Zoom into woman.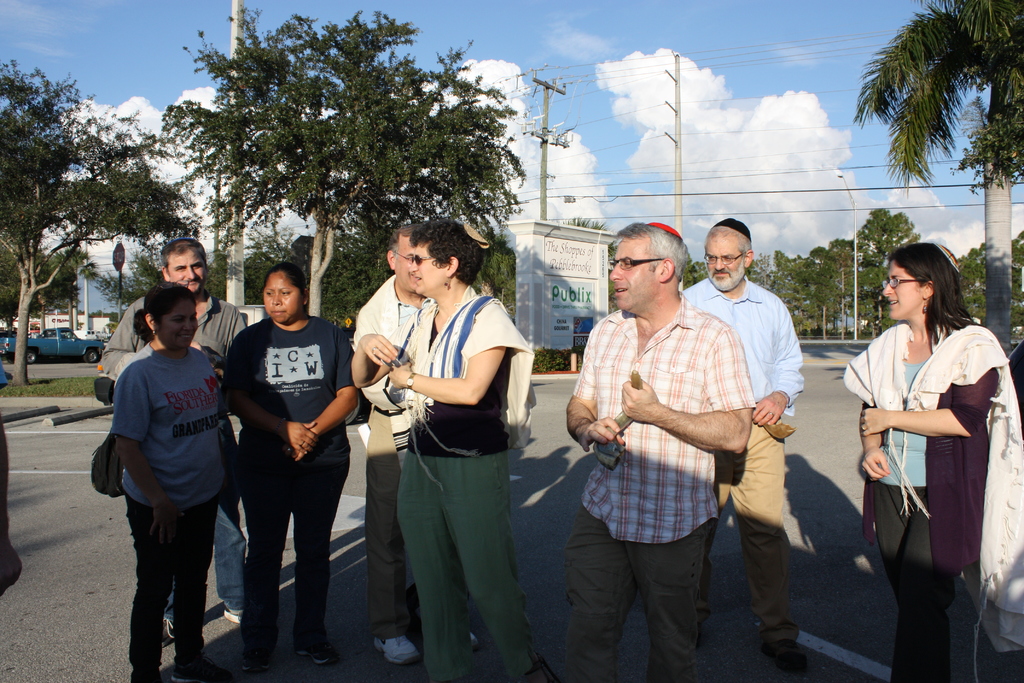
Zoom target: region(350, 217, 559, 682).
